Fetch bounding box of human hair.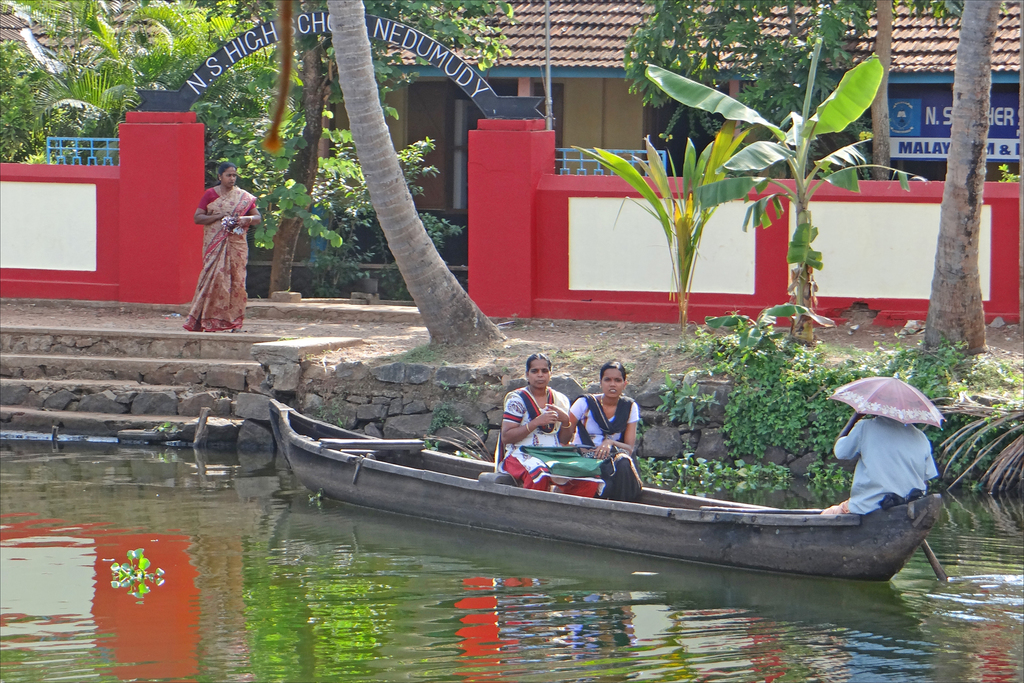
Bbox: left=214, top=152, right=241, bottom=179.
